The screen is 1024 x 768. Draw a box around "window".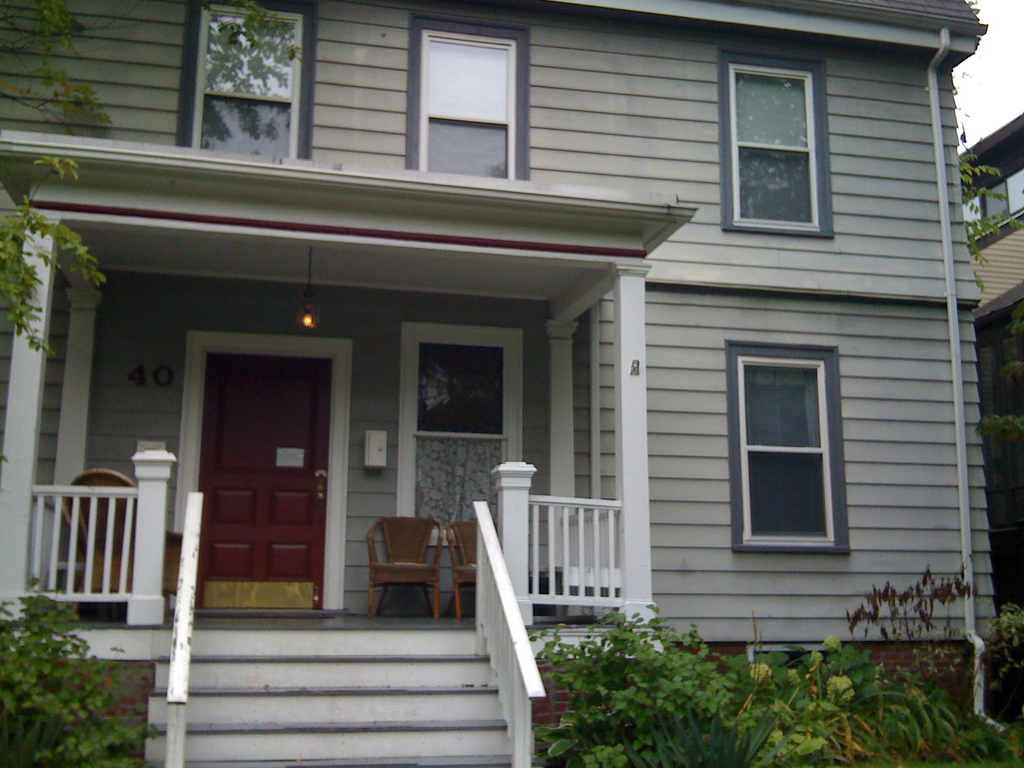
box(413, 344, 506, 529).
